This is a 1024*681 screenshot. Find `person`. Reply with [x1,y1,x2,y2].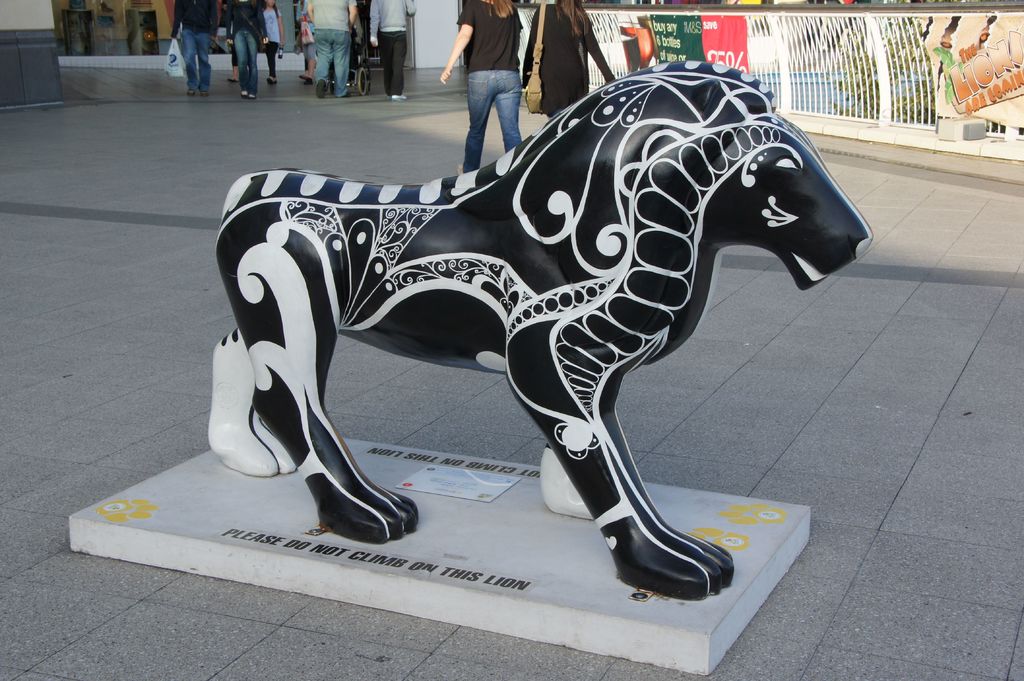
[526,3,615,120].
